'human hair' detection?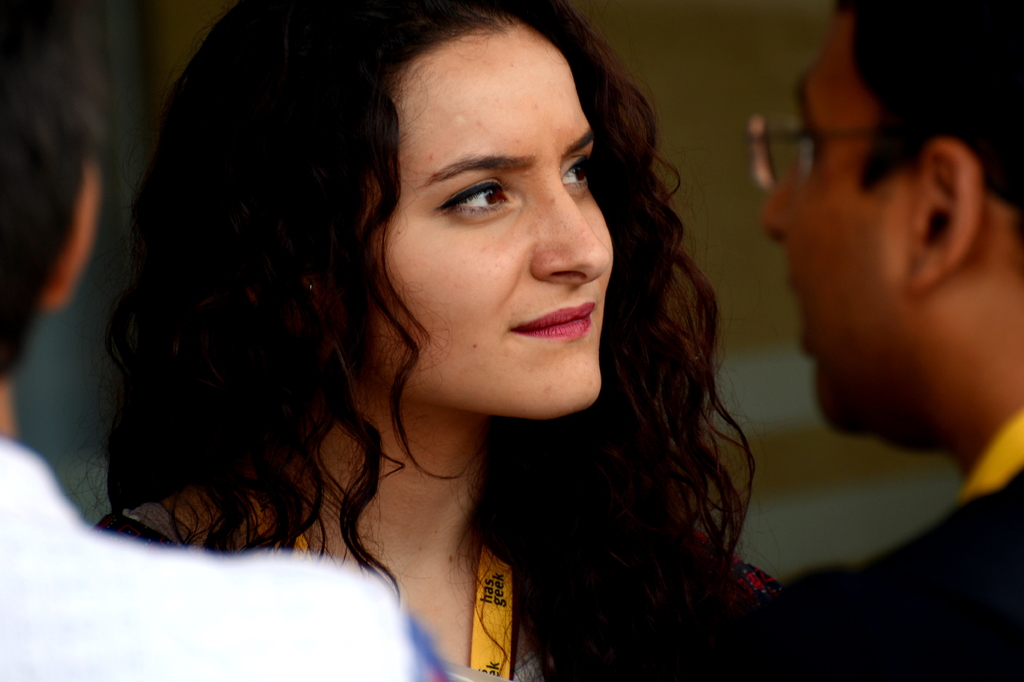
833 0 1023 251
